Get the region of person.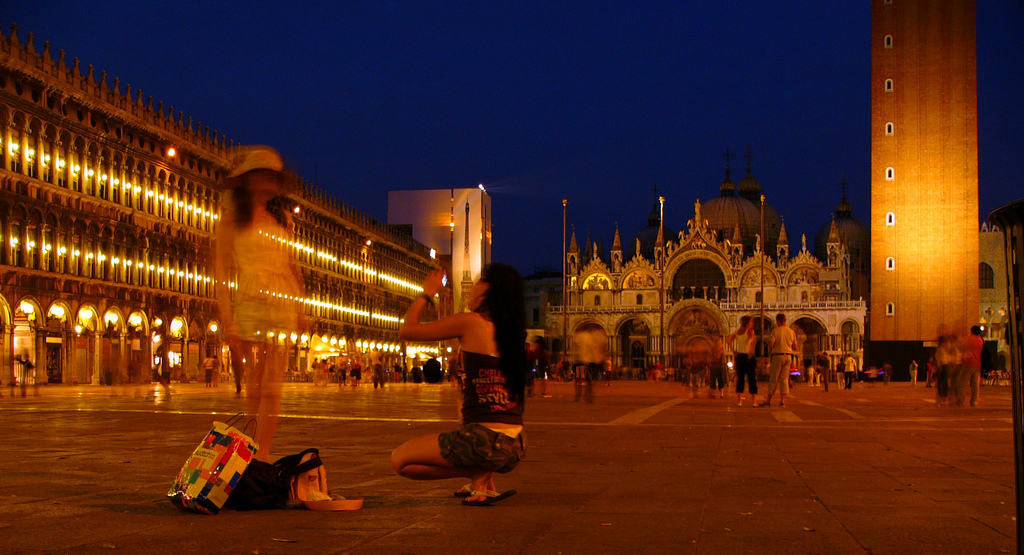
[left=351, top=358, right=362, bottom=390].
